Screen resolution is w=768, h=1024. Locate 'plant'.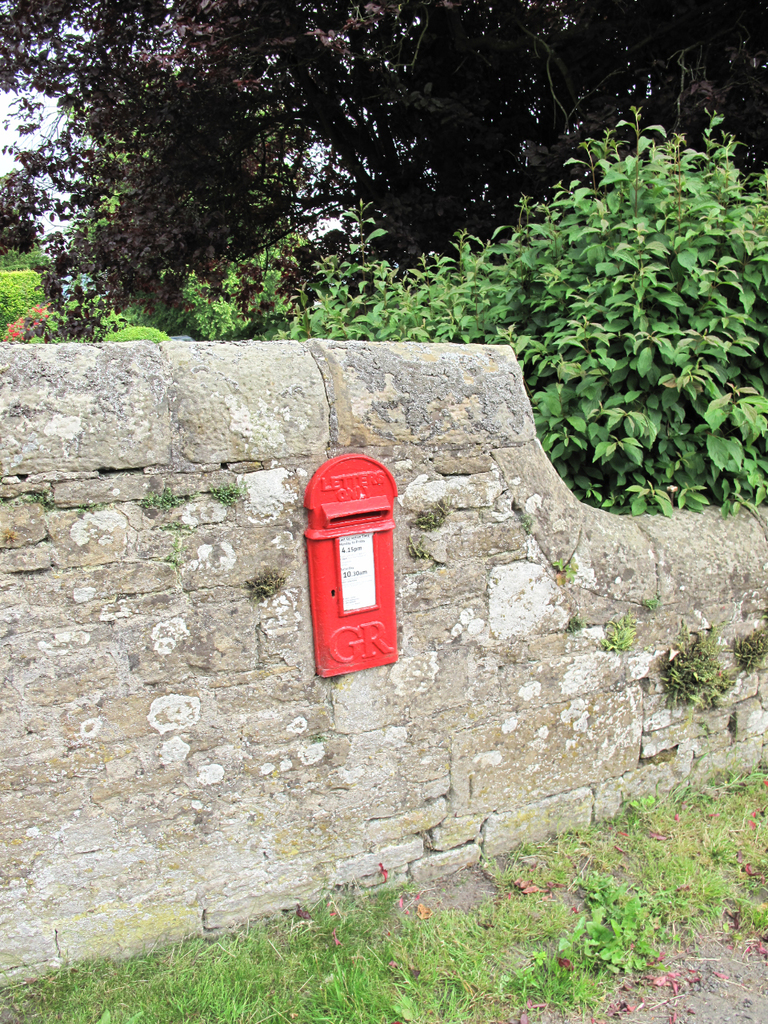
rect(12, 489, 58, 513).
